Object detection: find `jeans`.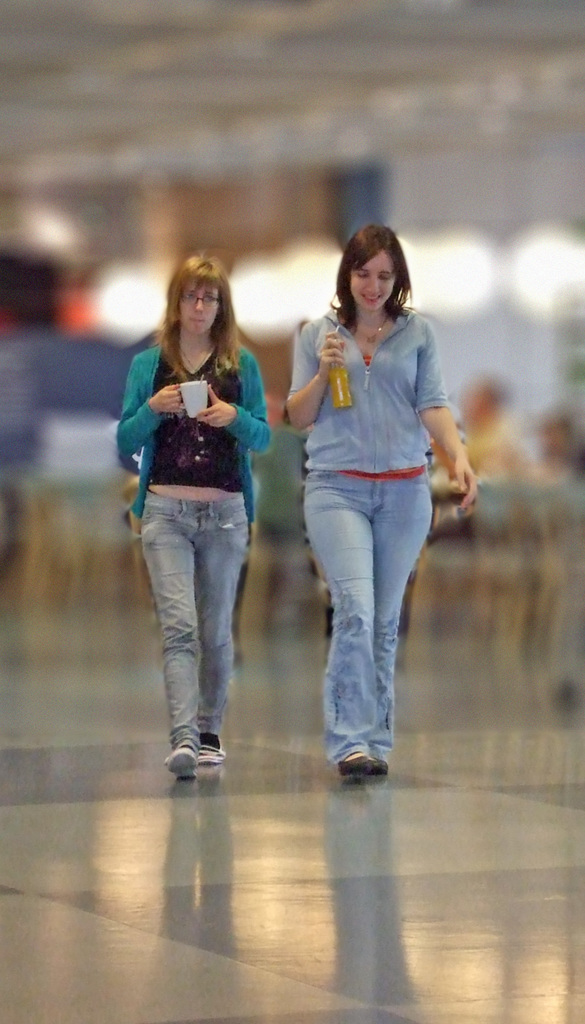
{"left": 137, "top": 481, "right": 253, "bottom": 774}.
